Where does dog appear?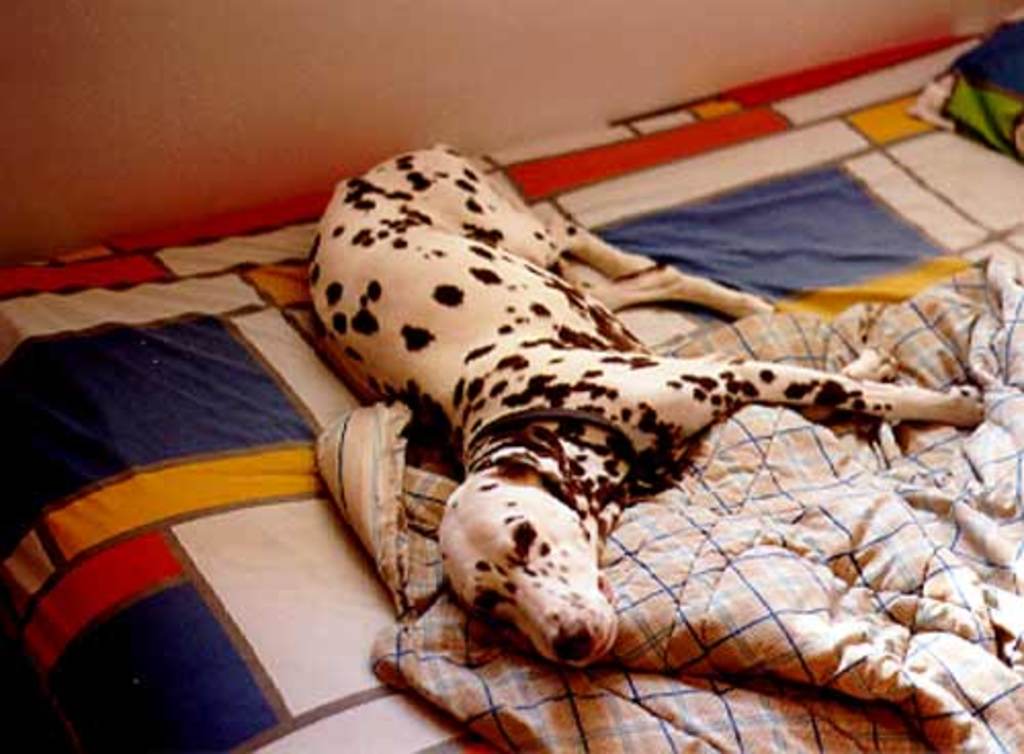
Appears at Rect(309, 141, 983, 672).
